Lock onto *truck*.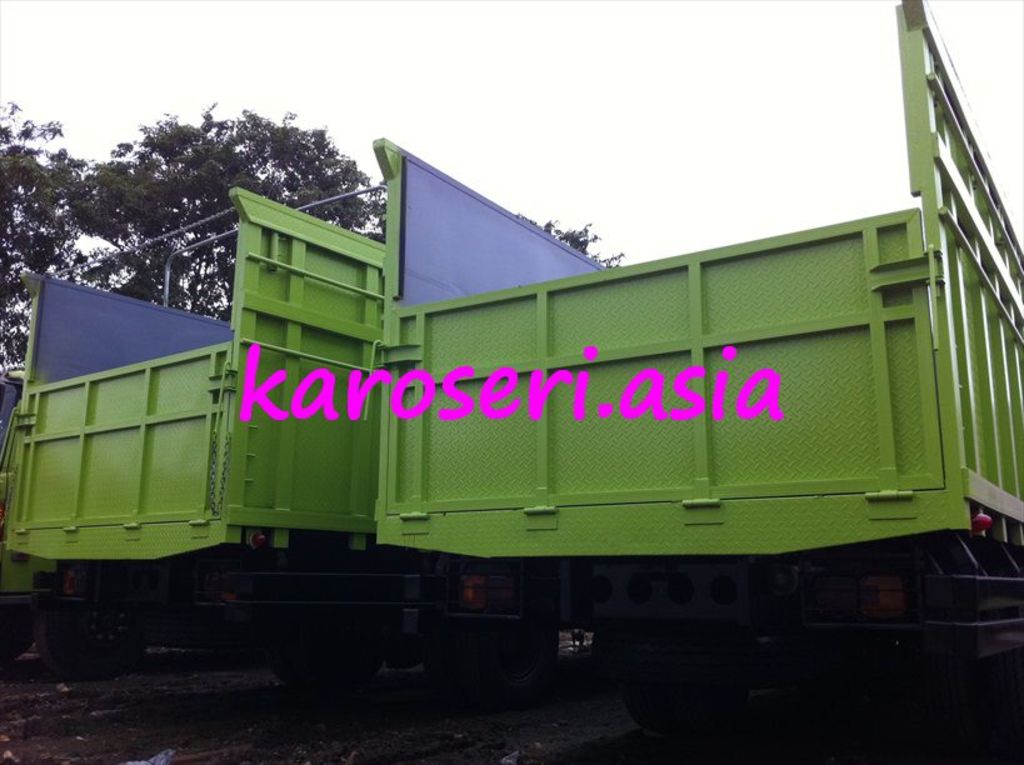
Locked: [x1=0, y1=361, x2=271, y2=679].
